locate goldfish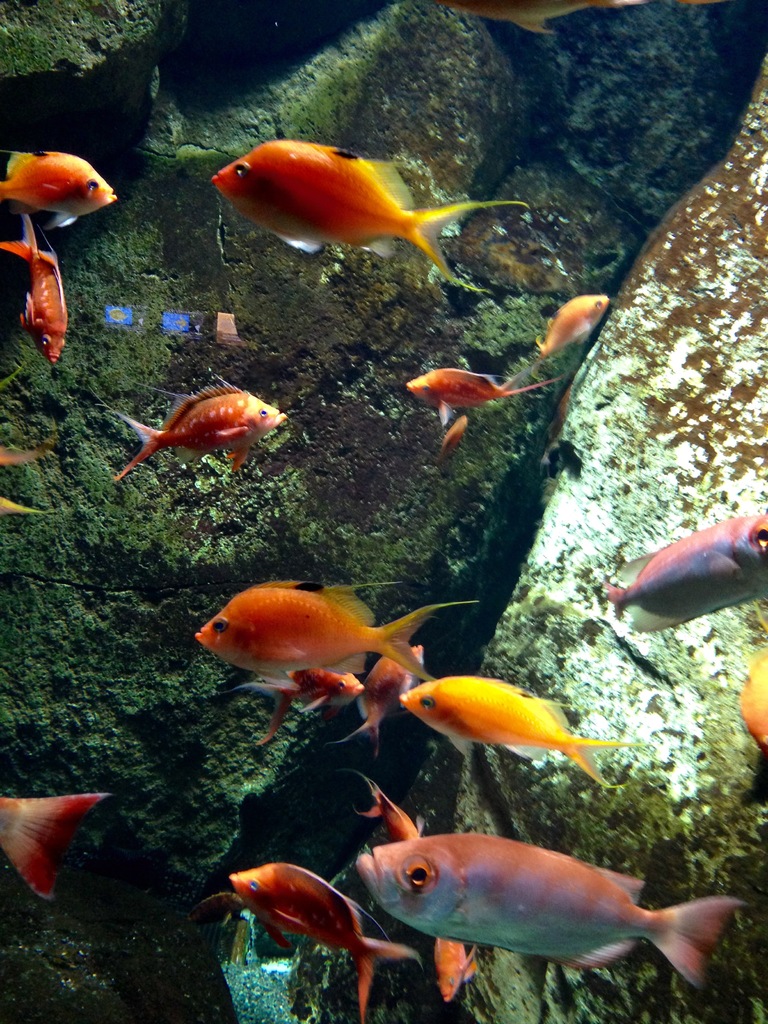
[left=396, top=675, right=628, bottom=781]
